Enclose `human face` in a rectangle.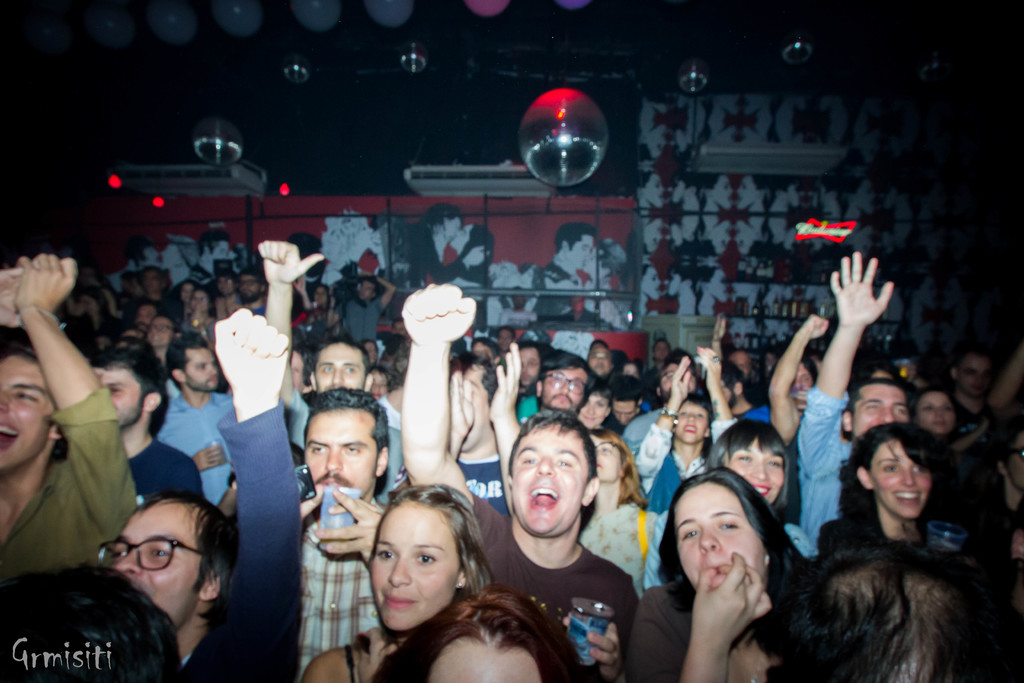
{"x1": 518, "y1": 268, "x2": 537, "y2": 287}.
